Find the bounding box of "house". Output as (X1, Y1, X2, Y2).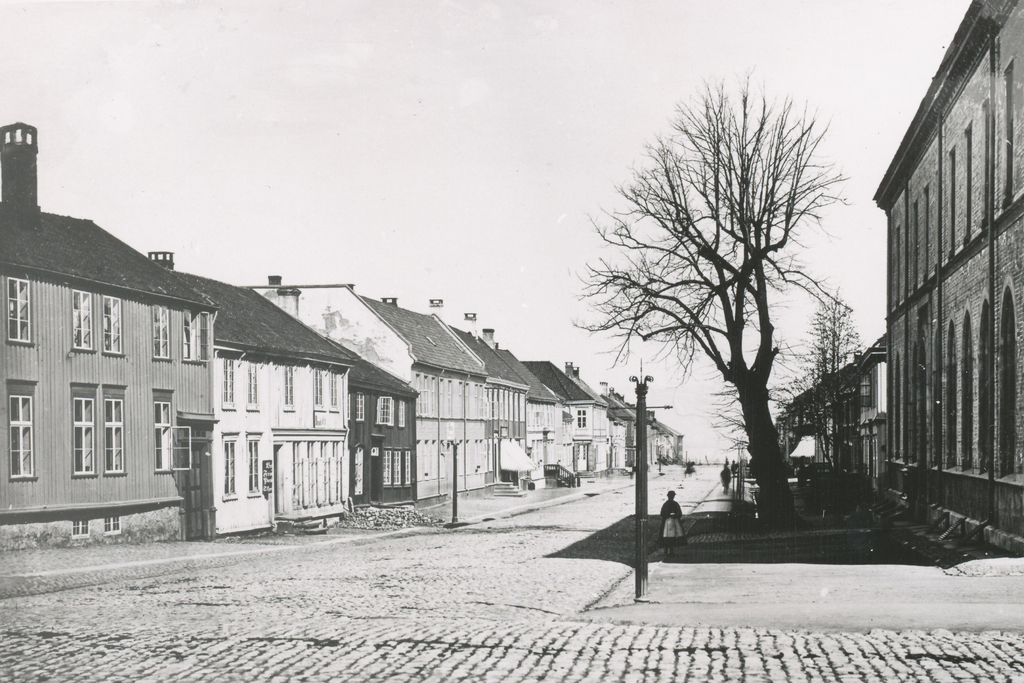
(500, 364, 589, 501).
